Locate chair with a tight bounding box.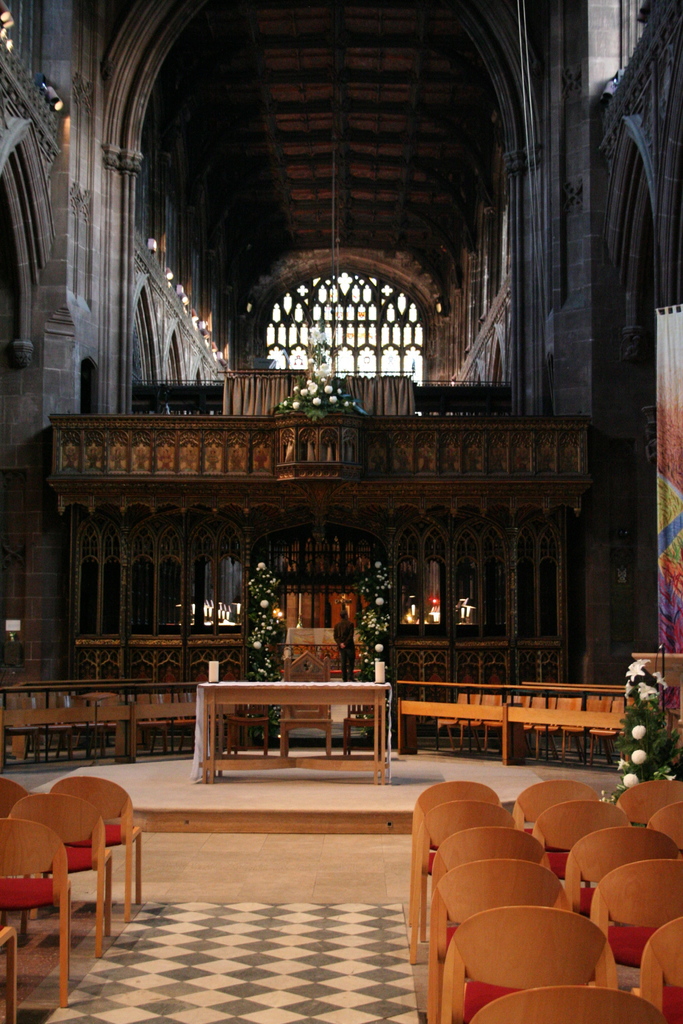
(left=416, top=777, right=502, bottom=917).
